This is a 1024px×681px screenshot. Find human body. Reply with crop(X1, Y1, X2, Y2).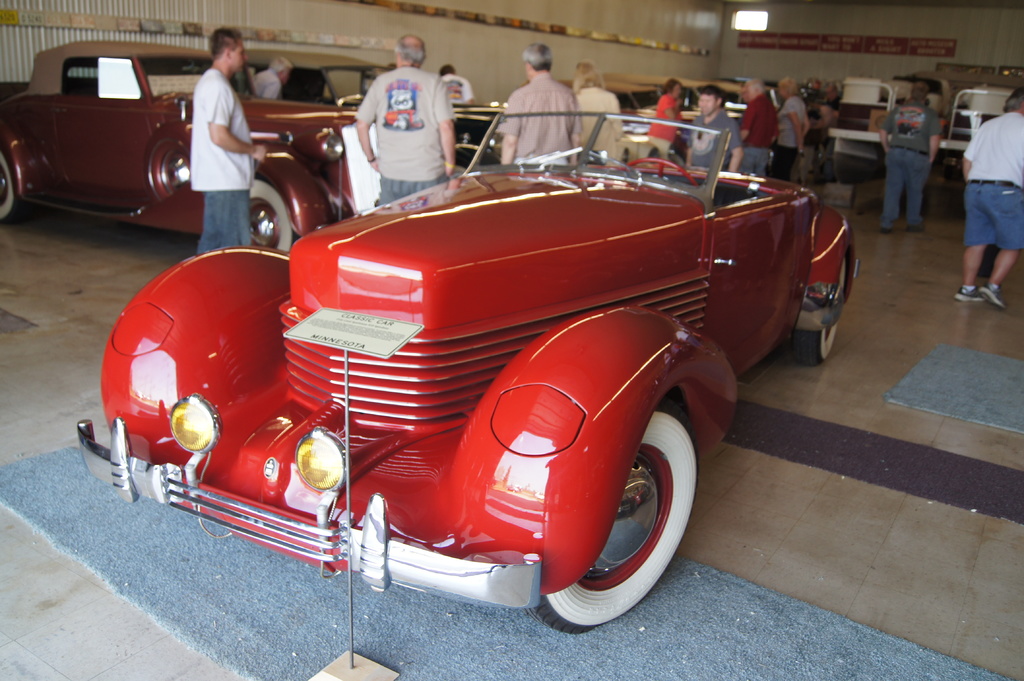
crop(351, 28, 458, 212).
